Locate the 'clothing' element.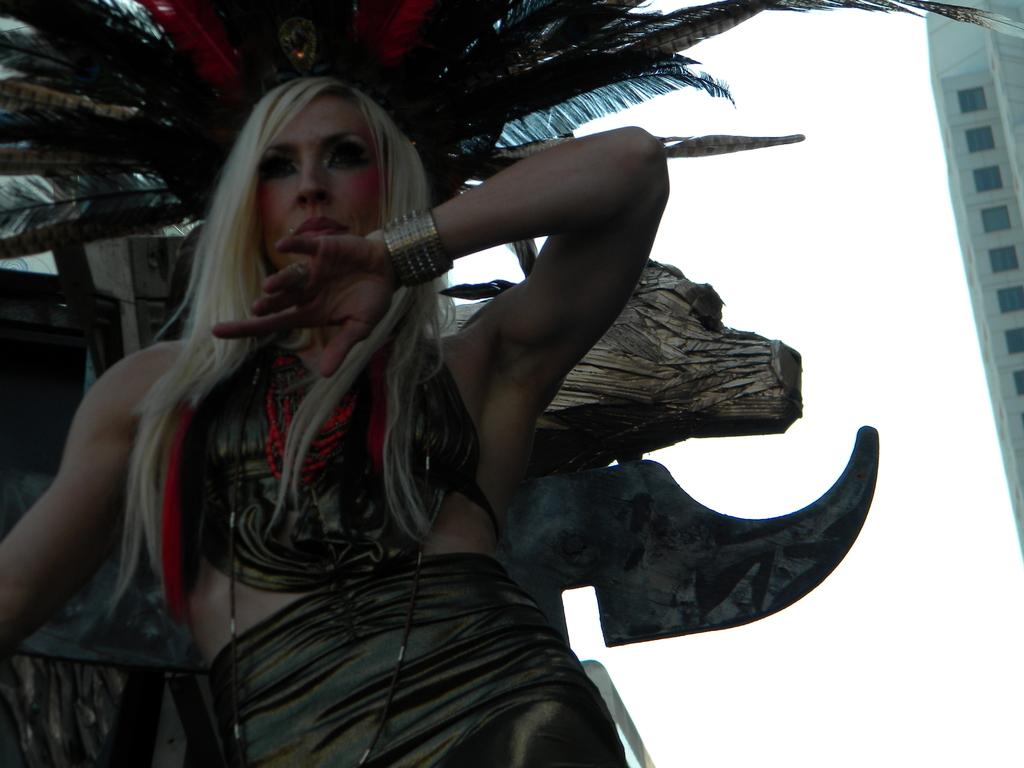
Element bbox: [left=88, top=542, right=644, bottom=765].
